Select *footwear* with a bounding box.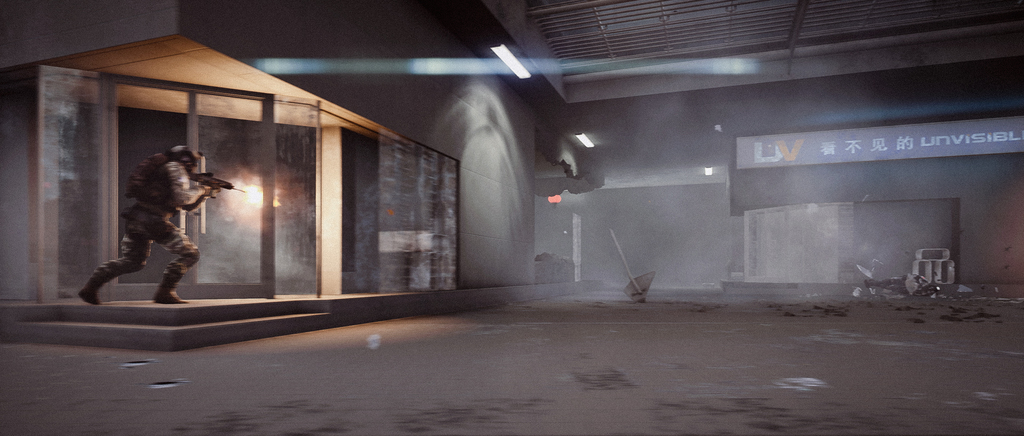
left=74, top=289, right=100, bottom=306.
